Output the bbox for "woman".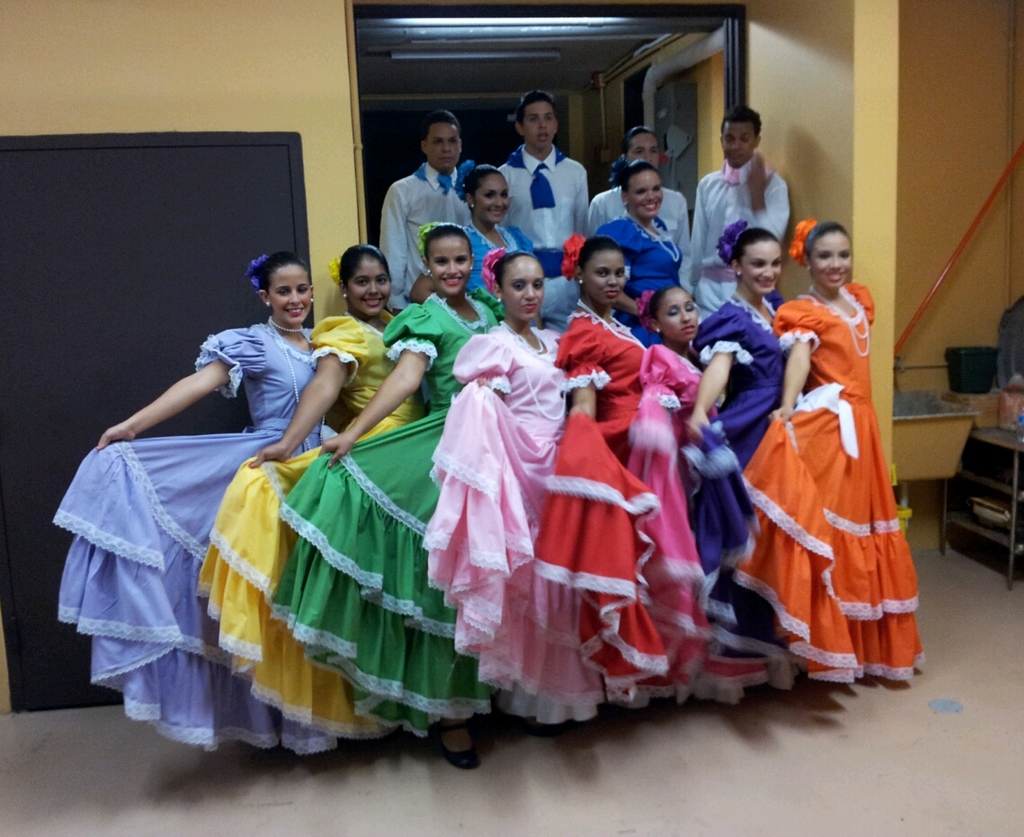
<region>679, 236, 811, 677</region>.
